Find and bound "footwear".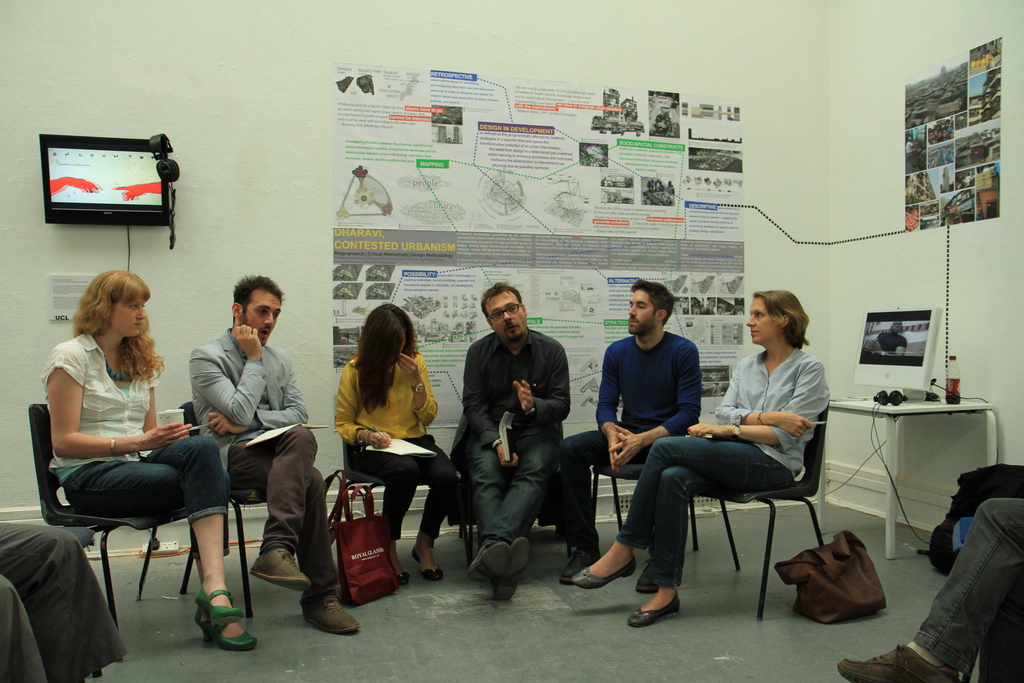
Bound: {"x1": 633, "y1": 561, "x2": 662, "y2": 598}.
